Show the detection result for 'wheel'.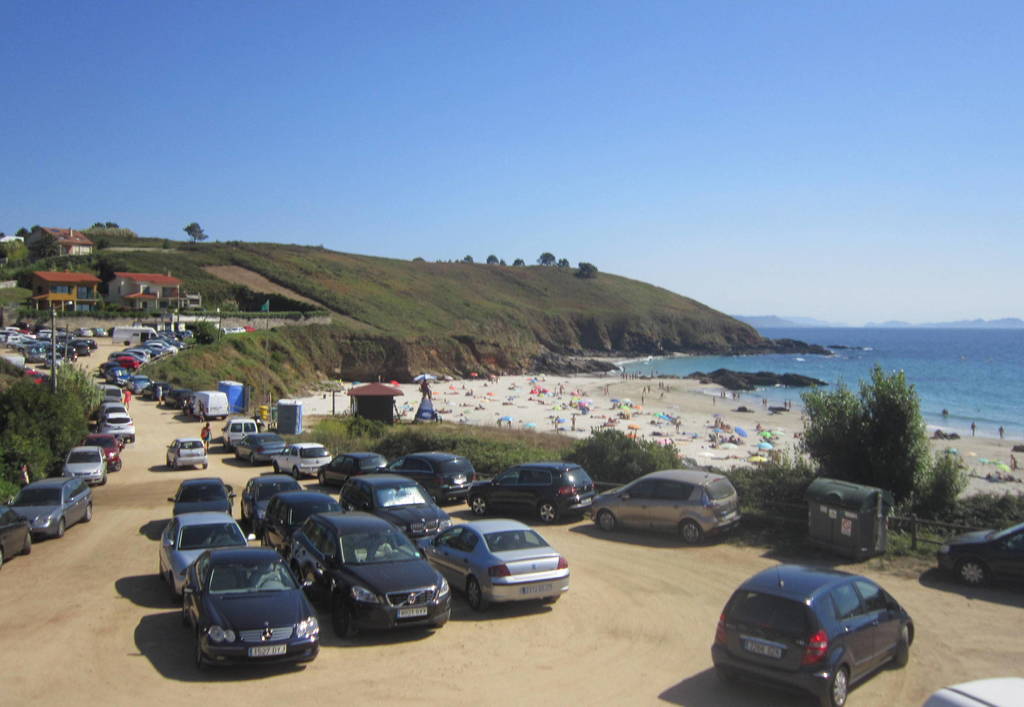
l=22, t=530, r=36, b=551.
